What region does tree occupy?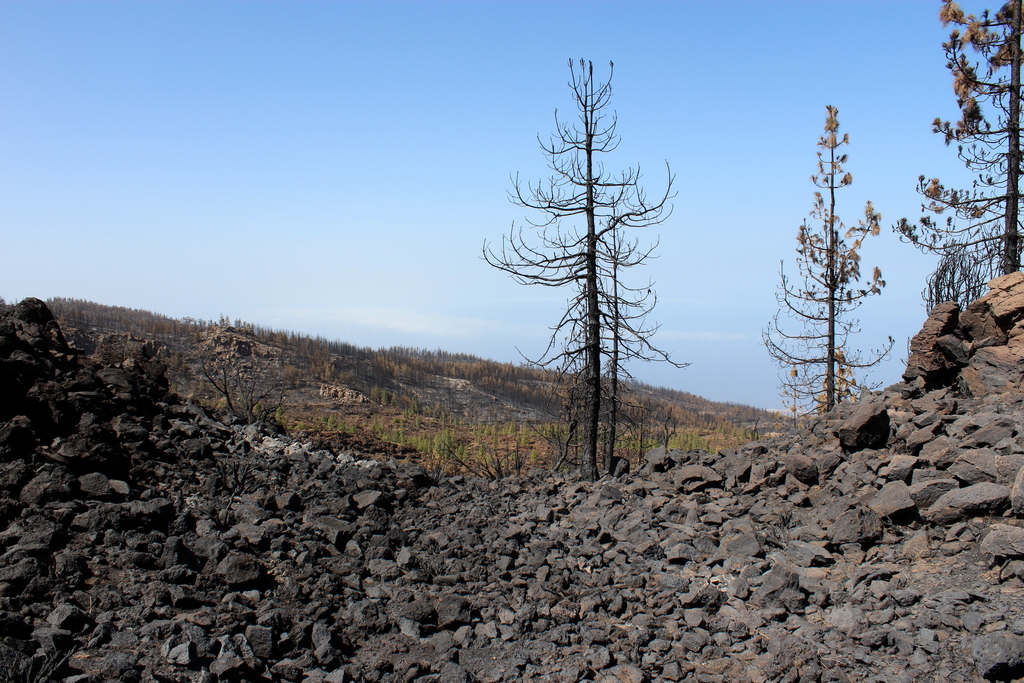
select_region(758, 104, 904, 420).
